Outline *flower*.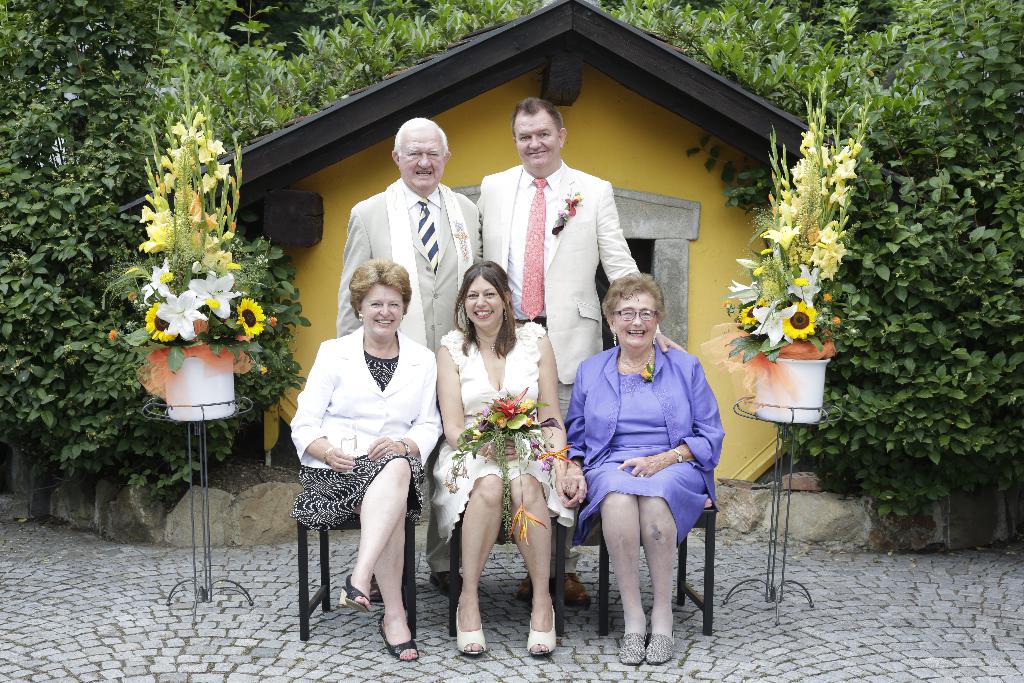
Outline: bbox(236, 294, 266, 339).
